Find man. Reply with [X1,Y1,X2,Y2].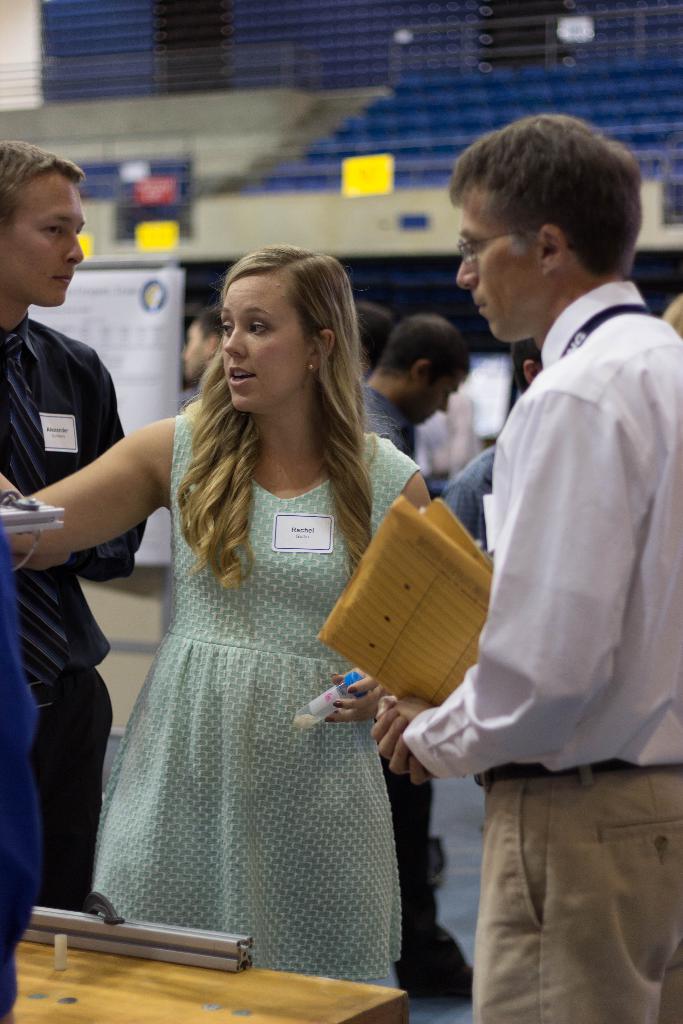
[179,304,226,384].
